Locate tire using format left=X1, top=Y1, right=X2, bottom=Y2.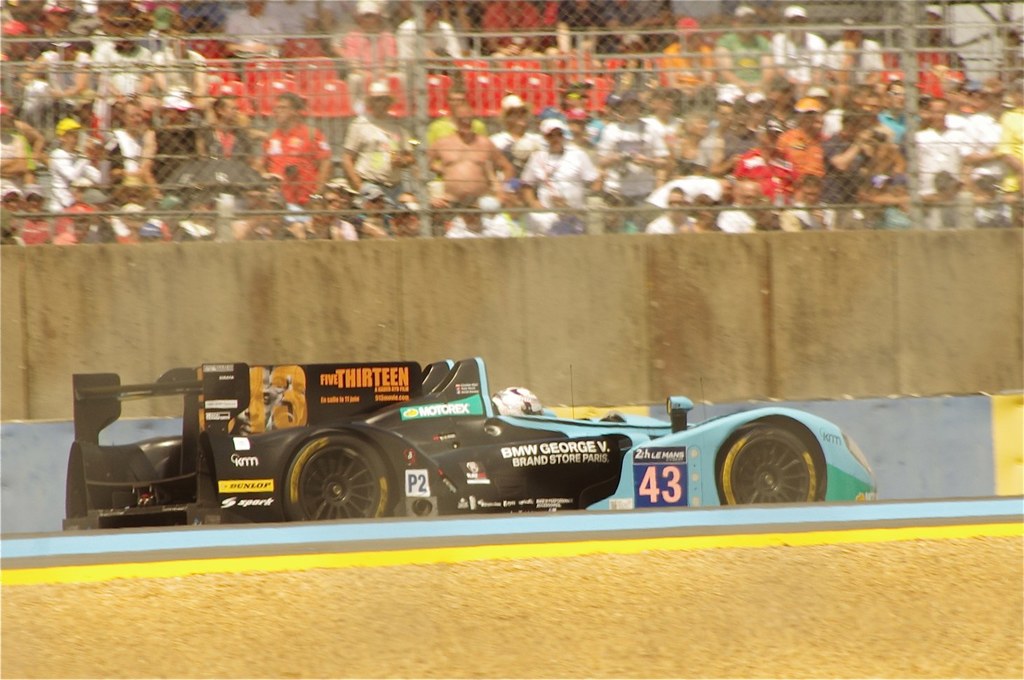
left=720, top=424, right=822, bottom=513.
